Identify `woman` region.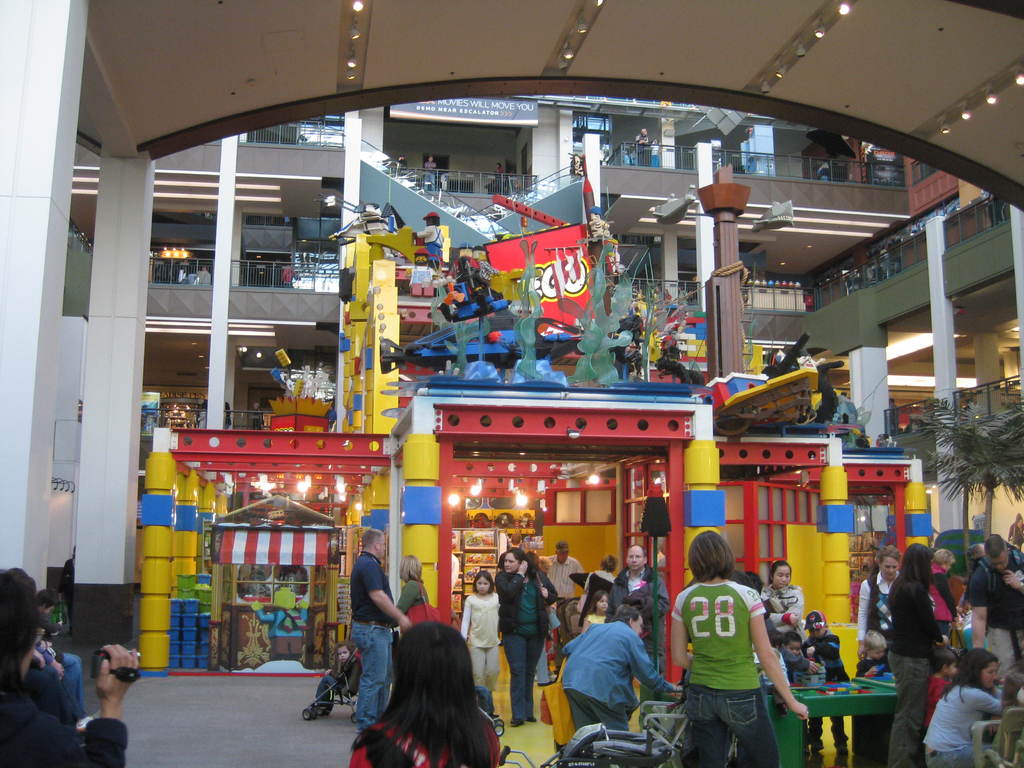
Region: [758,559,806,641].
